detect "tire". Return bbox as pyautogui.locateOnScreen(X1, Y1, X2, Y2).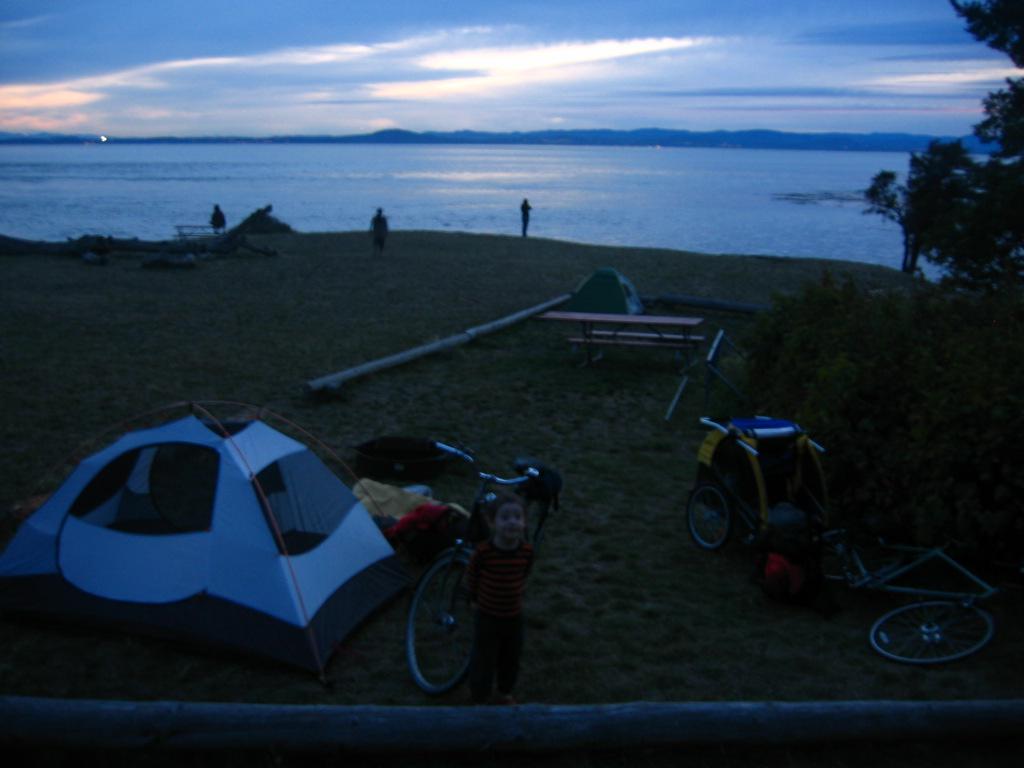
pyautogui.locateOnScreen(411, 551, 475, 695).
